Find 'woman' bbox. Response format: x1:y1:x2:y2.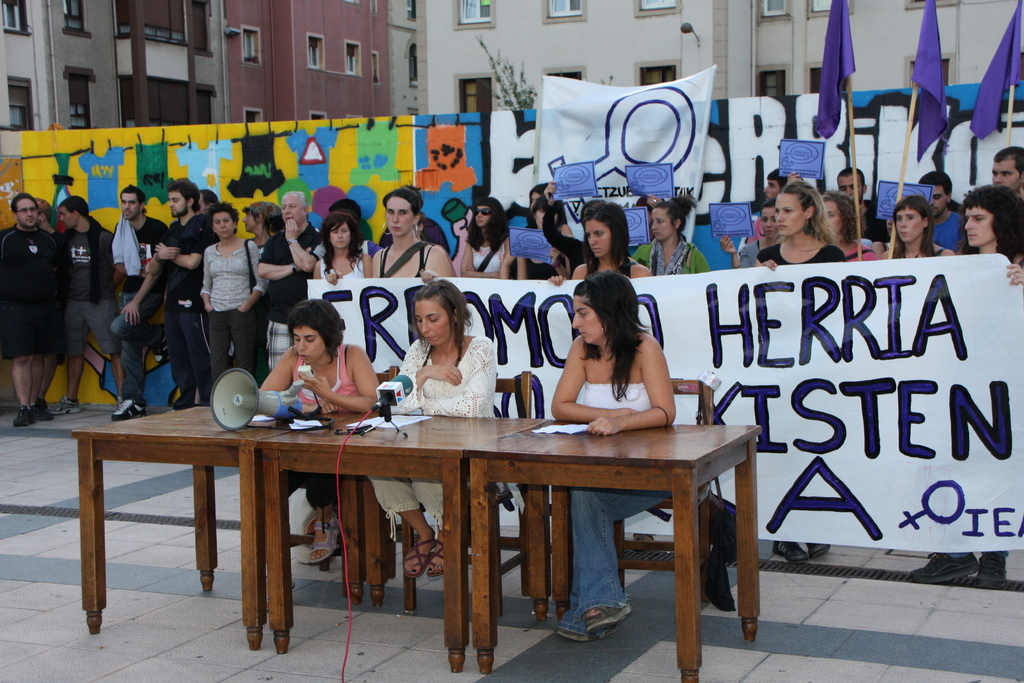
550:198:656:543.
